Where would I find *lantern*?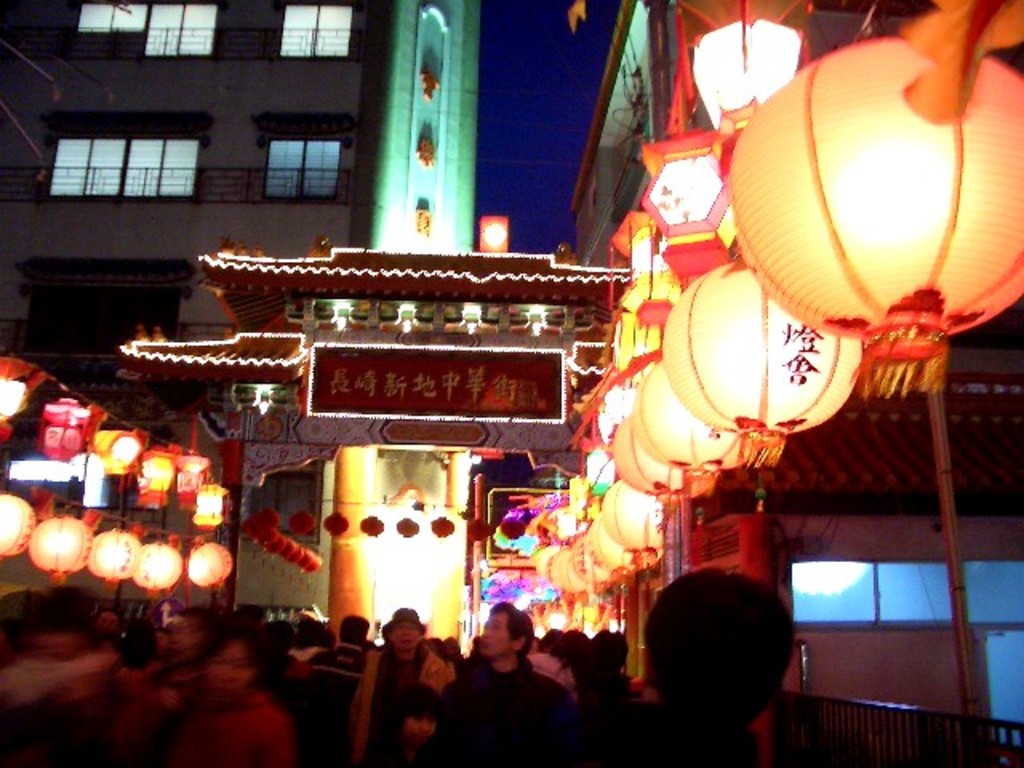
At 392:517:421:539.
